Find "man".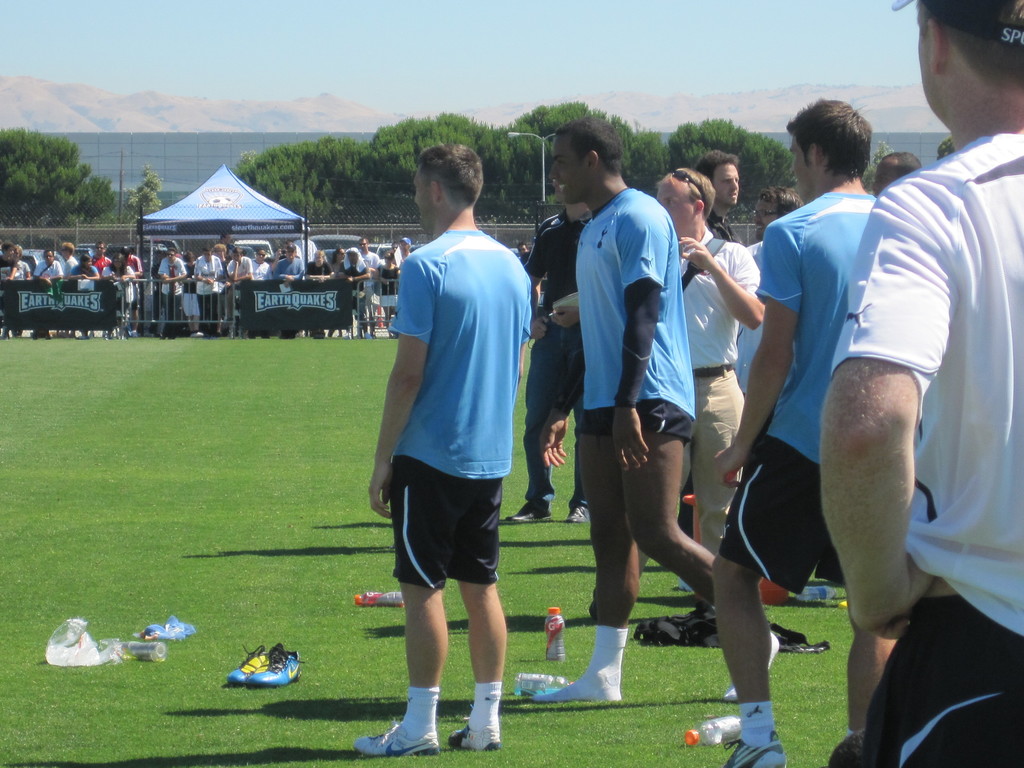
710:98:887:767.
